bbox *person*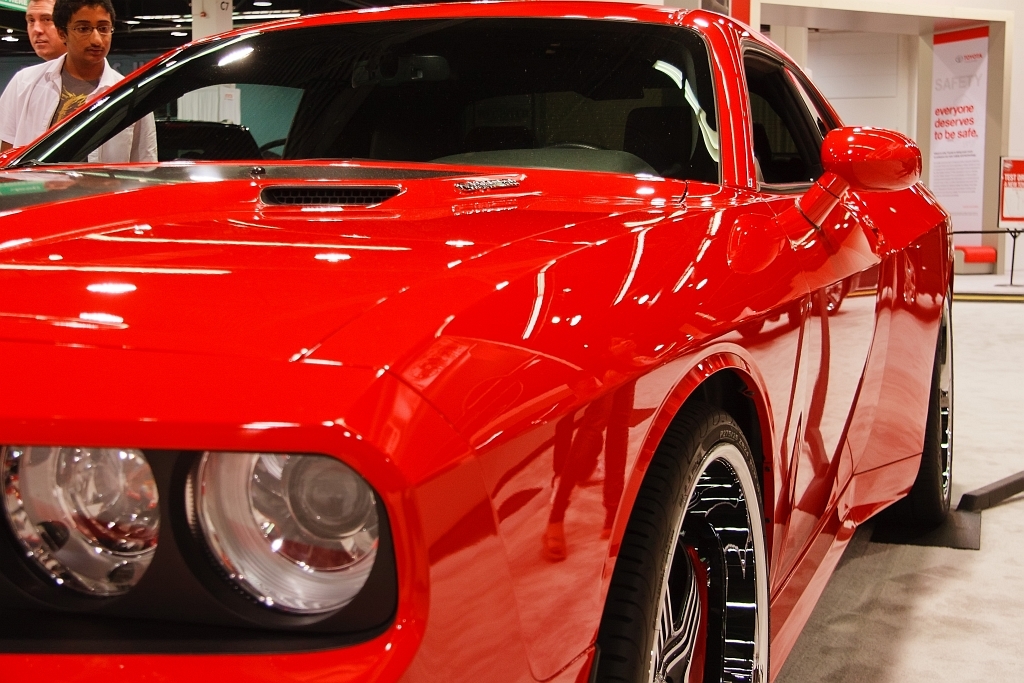
(x1=22, y1=0, x2=59, y2=61)
